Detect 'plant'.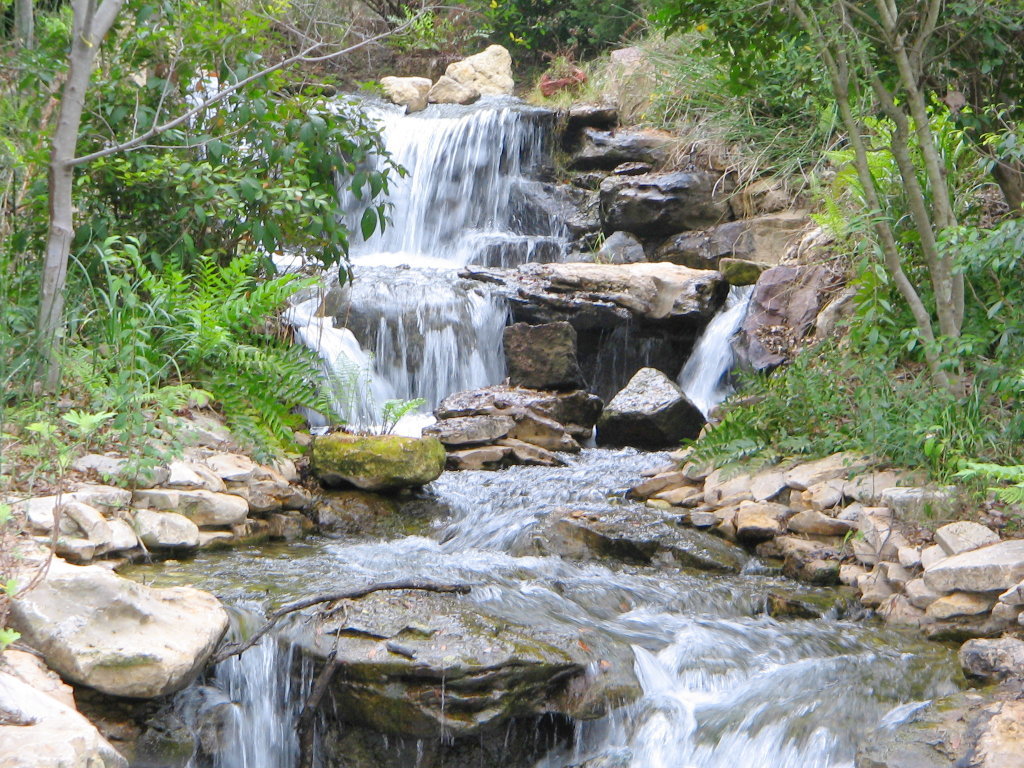
Detected at region(68, 216, 329, 516).
